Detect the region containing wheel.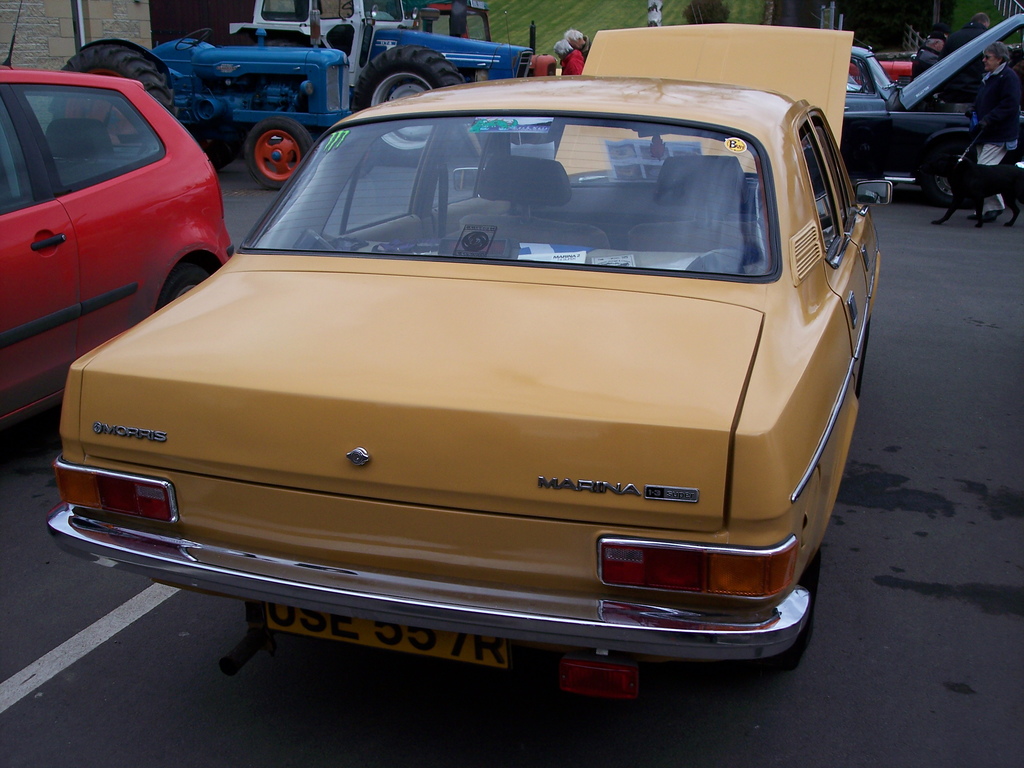
rect(186, 120, 243, 170).
